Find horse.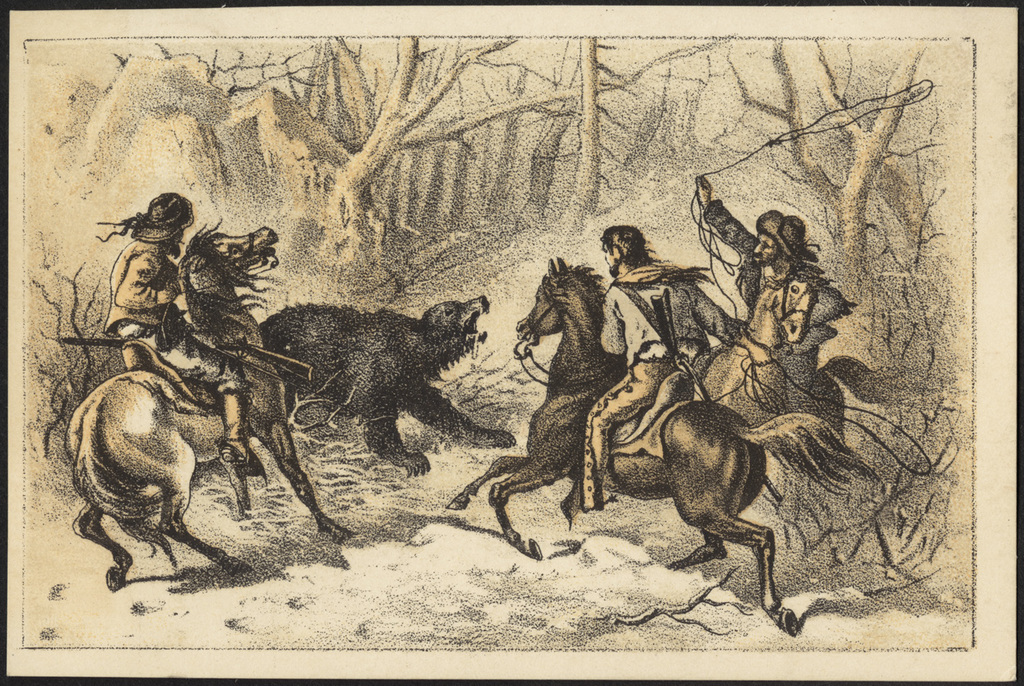
select_region(67, 212, 360, 592).
